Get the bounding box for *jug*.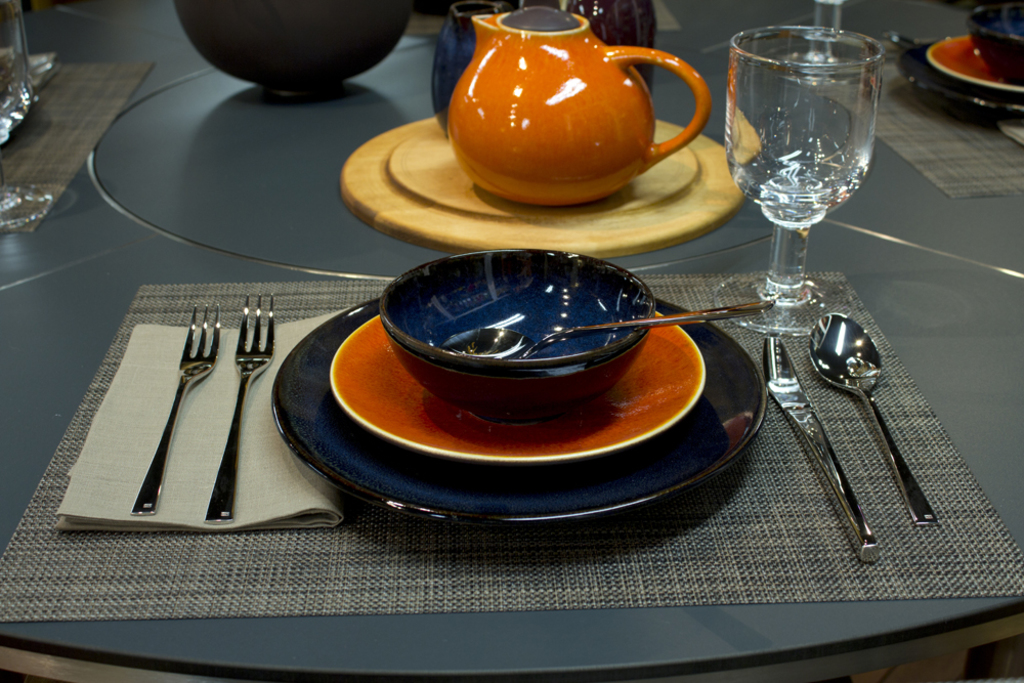
Rect(433, 16, 709, 195).
